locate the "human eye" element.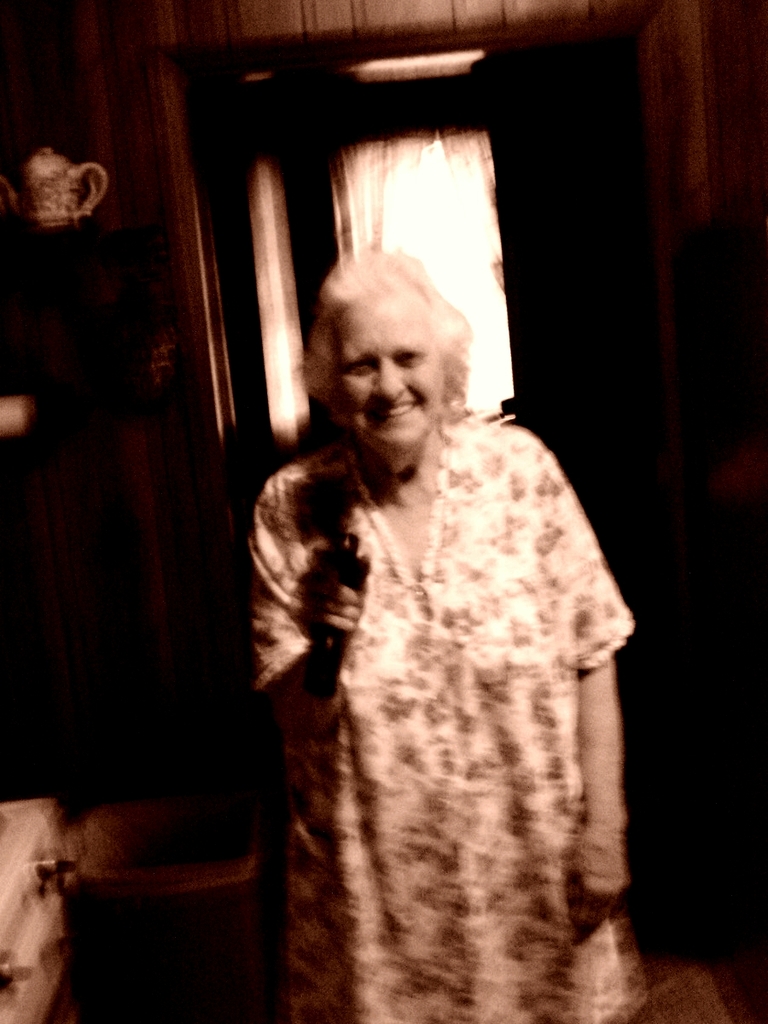
Element bbox: rect(348, 356, 376, 377).
